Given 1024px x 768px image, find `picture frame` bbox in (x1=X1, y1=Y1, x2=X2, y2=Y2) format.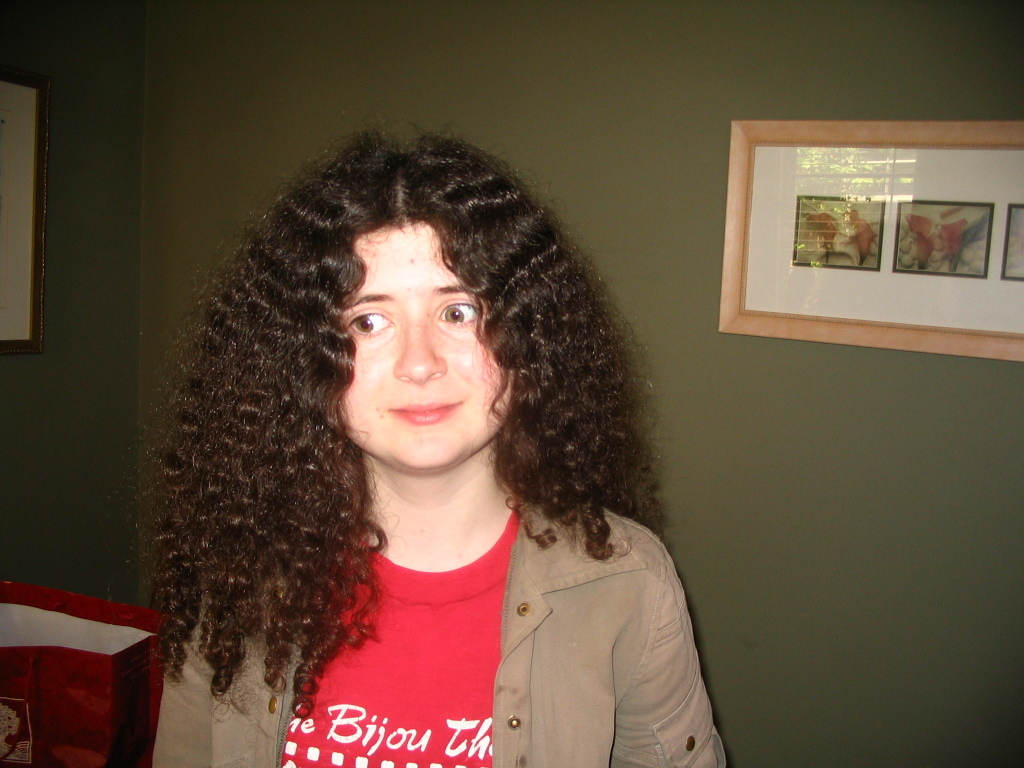
(x1=727, y1=120, x2=1023, y2=373).
